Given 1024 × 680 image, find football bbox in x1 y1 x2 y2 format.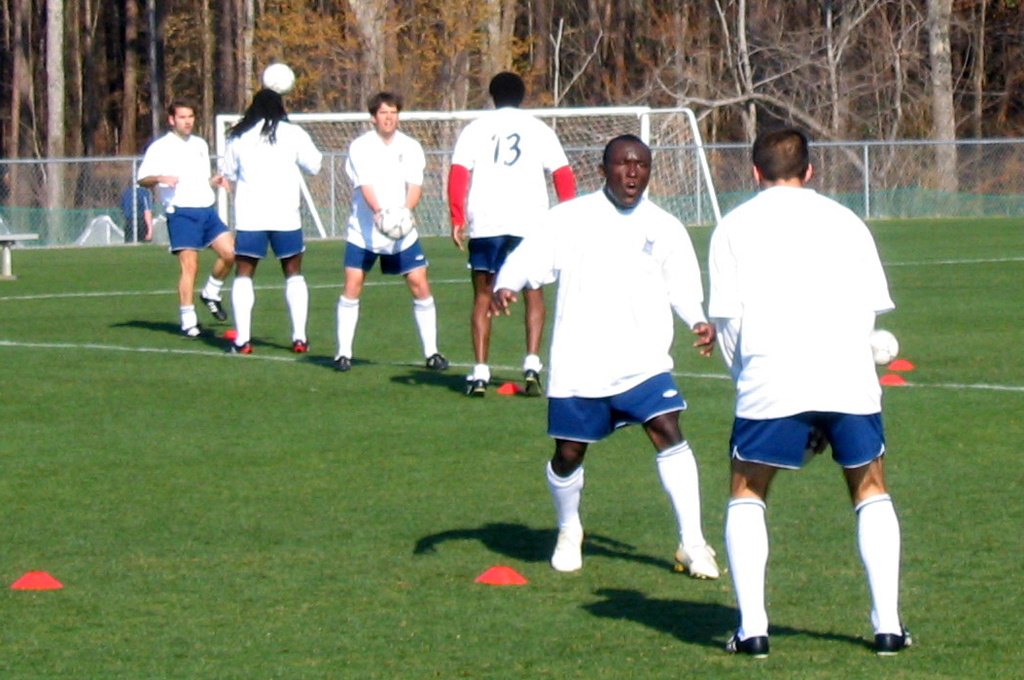
263 59 297 94.
